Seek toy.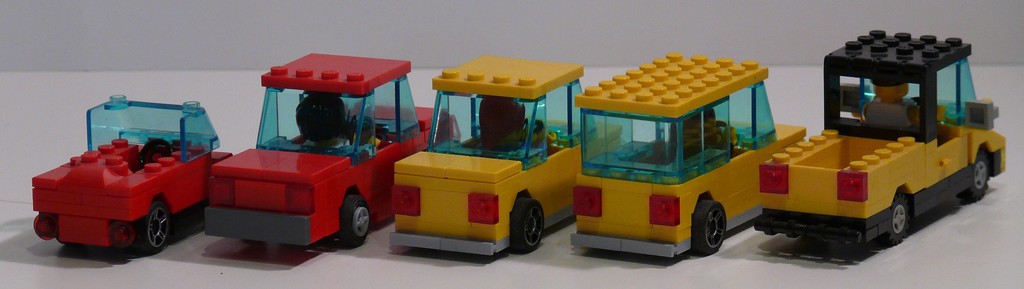
pyautogui.locateOnScreen(37, 94, 243, 252).
